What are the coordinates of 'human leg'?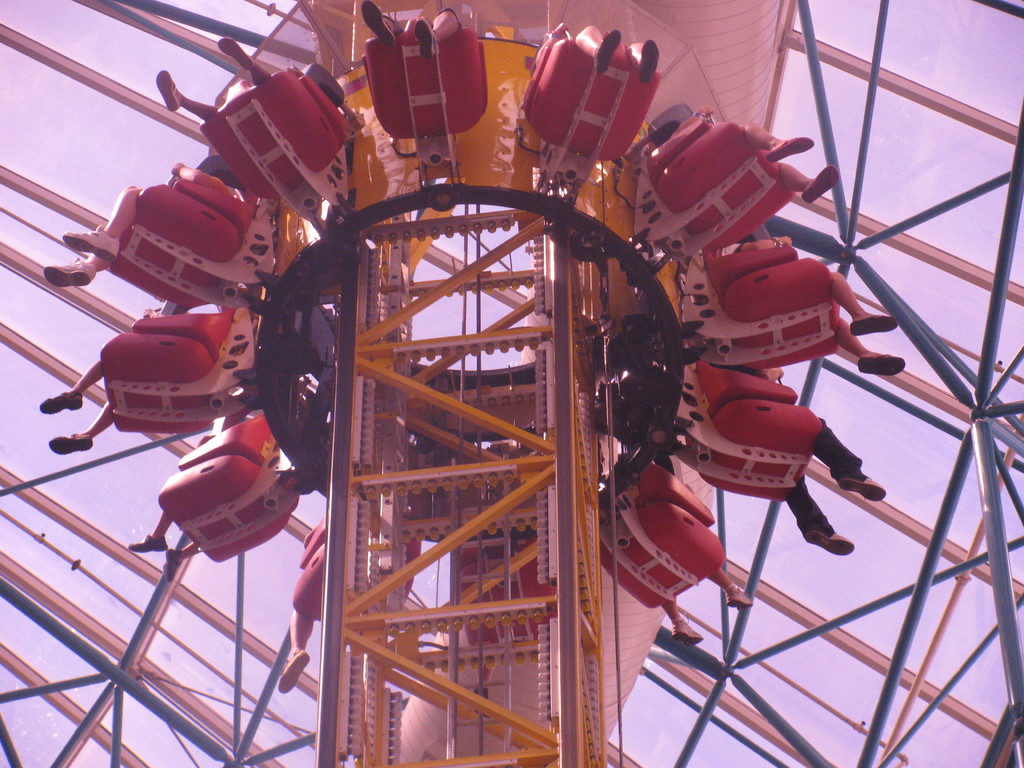
[left=830, top=271, right=899, bottom=337].
